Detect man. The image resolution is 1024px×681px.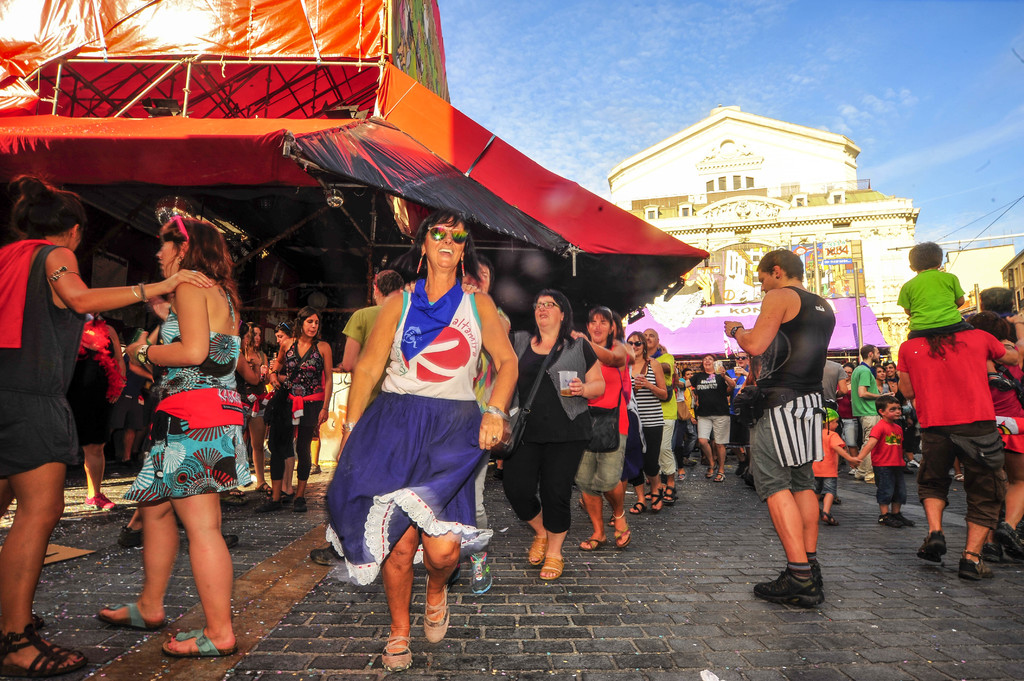
locate(882, 359, 899, 390).
